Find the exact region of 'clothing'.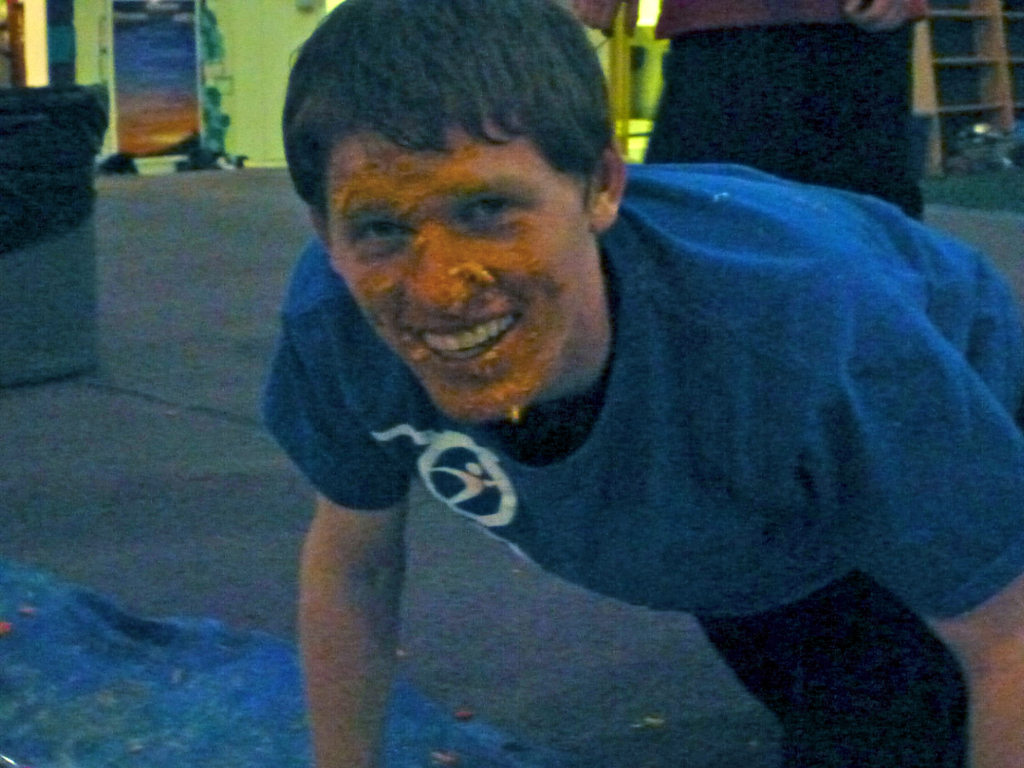
Exact region: 245/159/1023/767.
